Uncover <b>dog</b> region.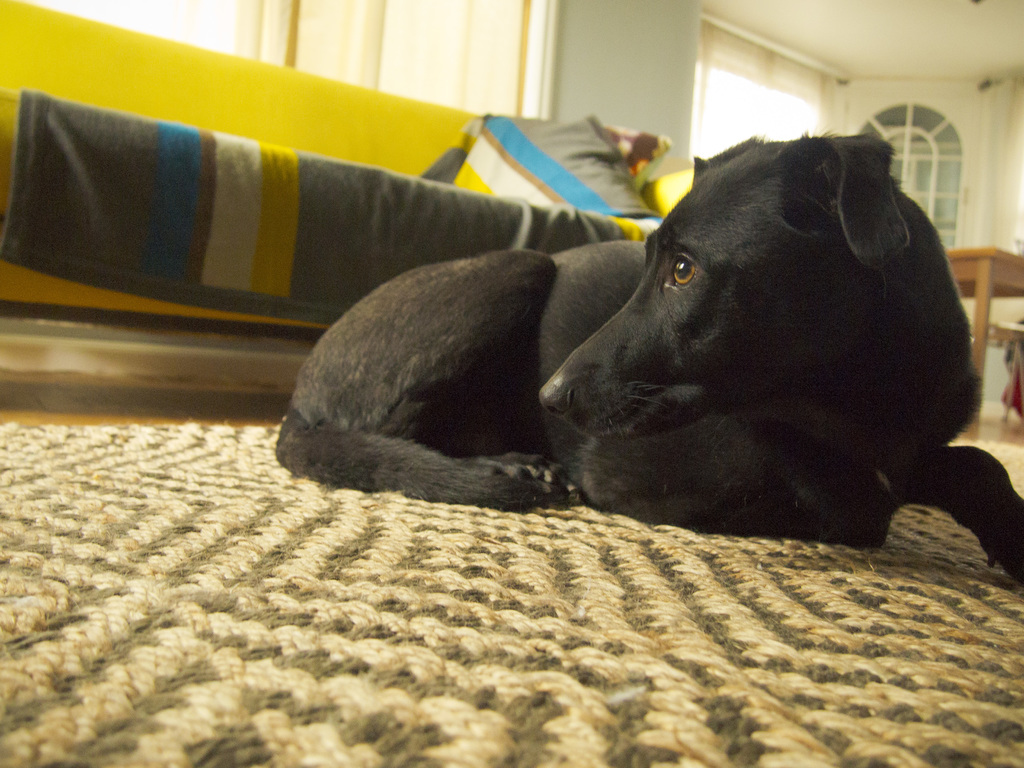
Uncovered: Rect(275, 138, 1023, 589).
